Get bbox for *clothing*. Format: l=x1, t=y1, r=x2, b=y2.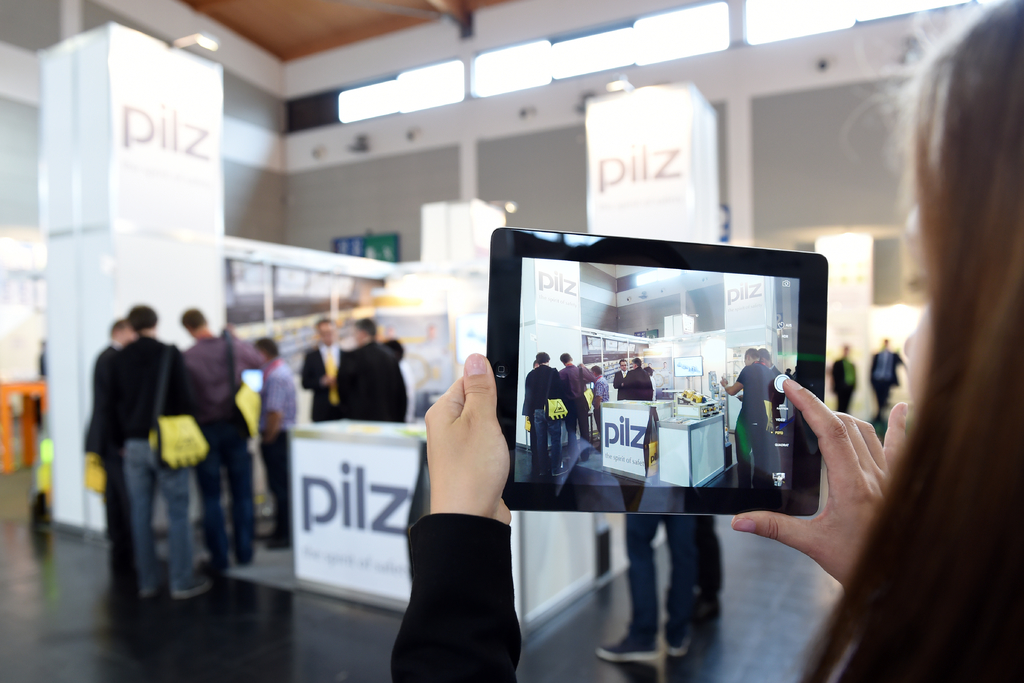
l=736, t=359, r=771, b=485.
